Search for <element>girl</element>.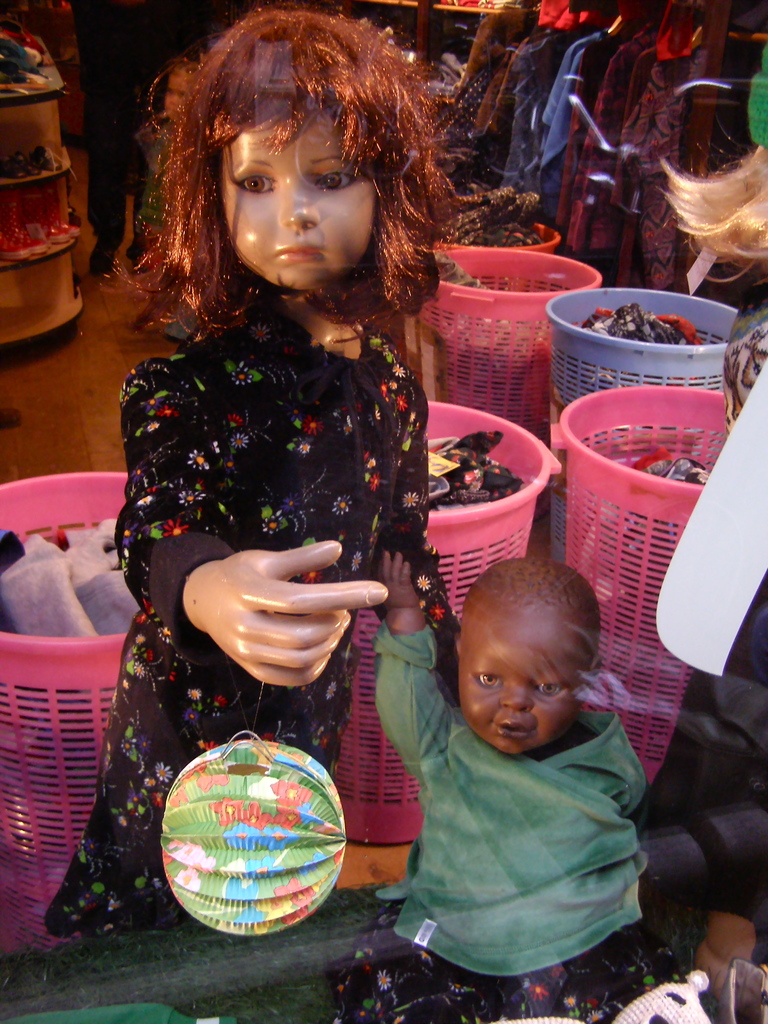
Found at region(41, 6, 466, 934).
